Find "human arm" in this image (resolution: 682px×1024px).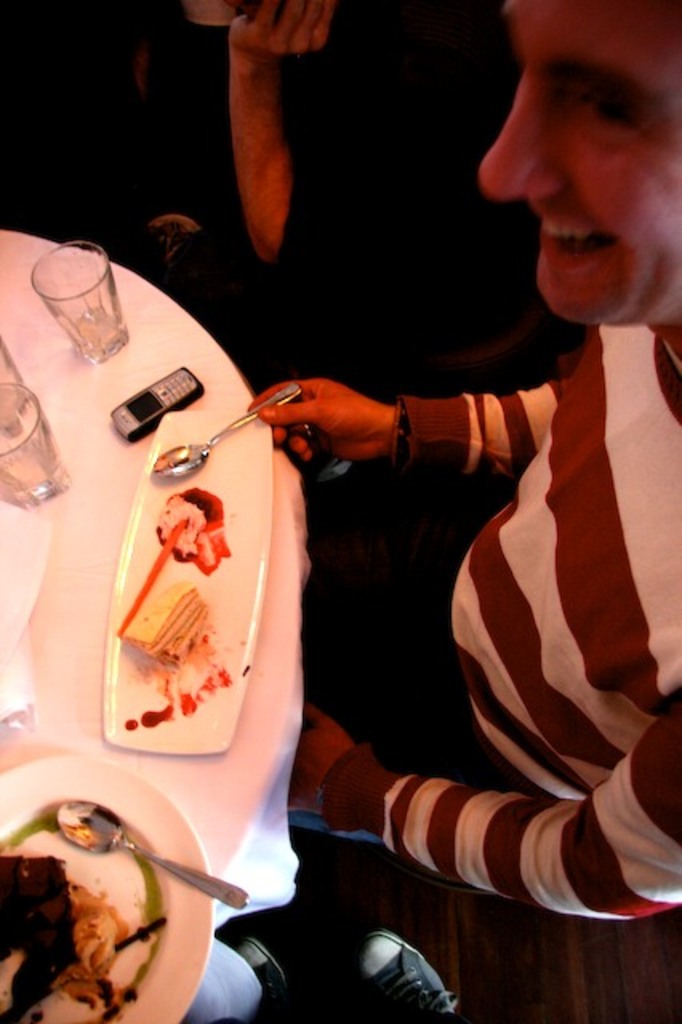
(x1=248, y1=366, x2=559, y2=502).
